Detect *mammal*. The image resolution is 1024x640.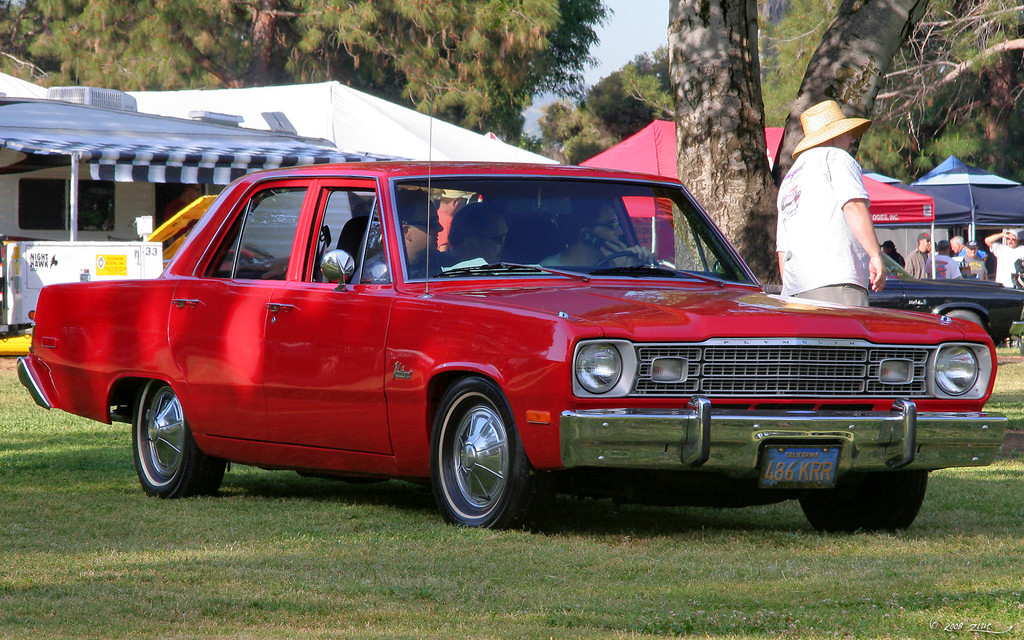
box=[959, 241, 988, 280].
